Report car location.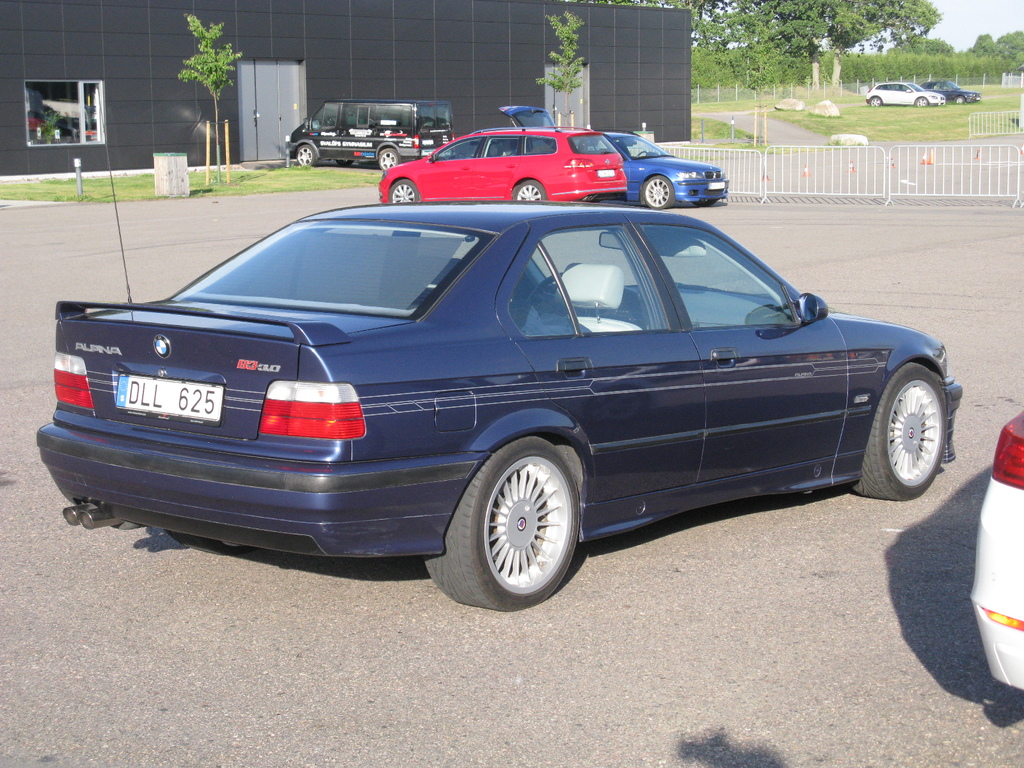
Report: 378 125 627 209.
